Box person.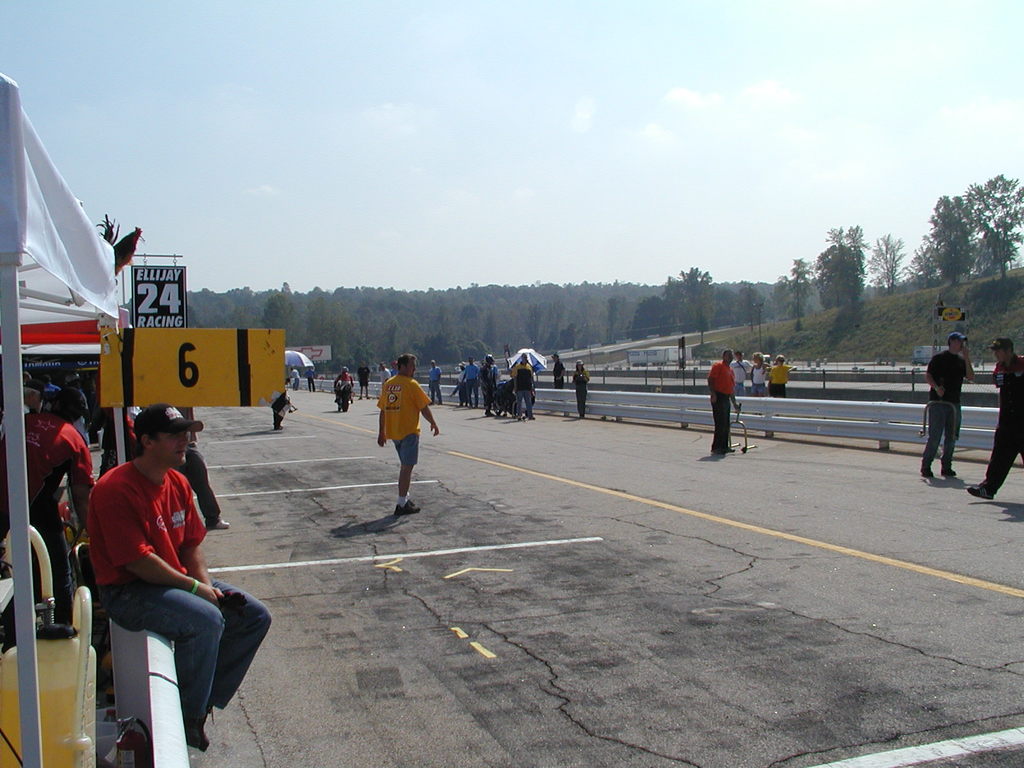
708:349:740:454.
